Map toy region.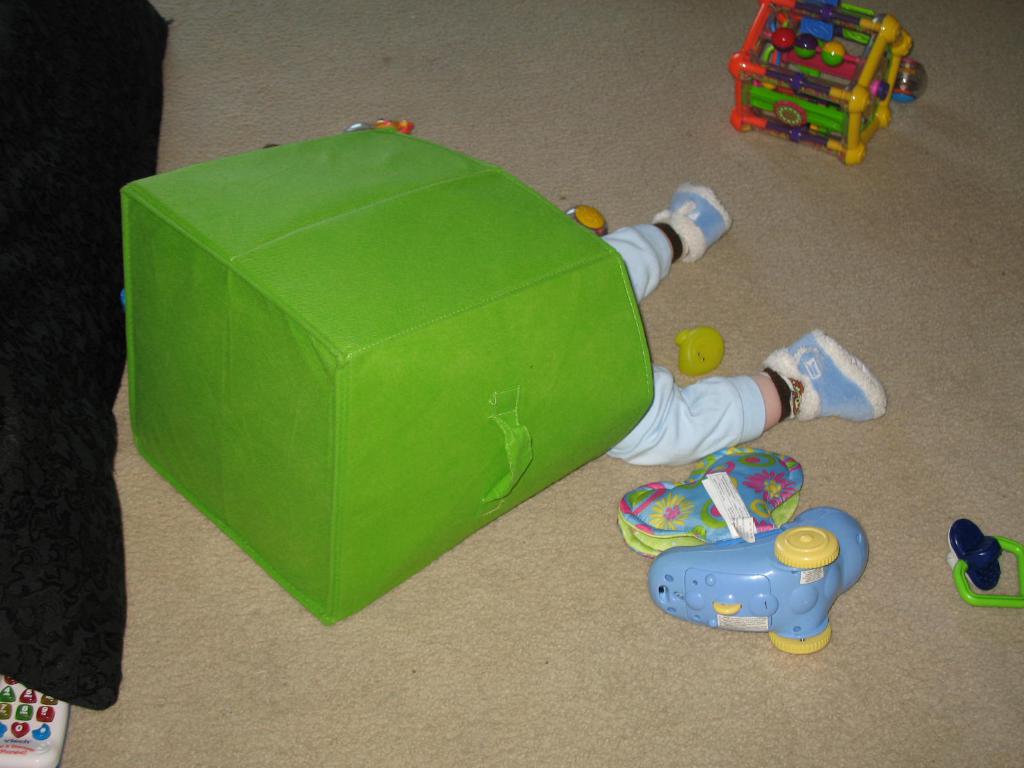
Mapped to BBox(947, 518, 1023, 604).
